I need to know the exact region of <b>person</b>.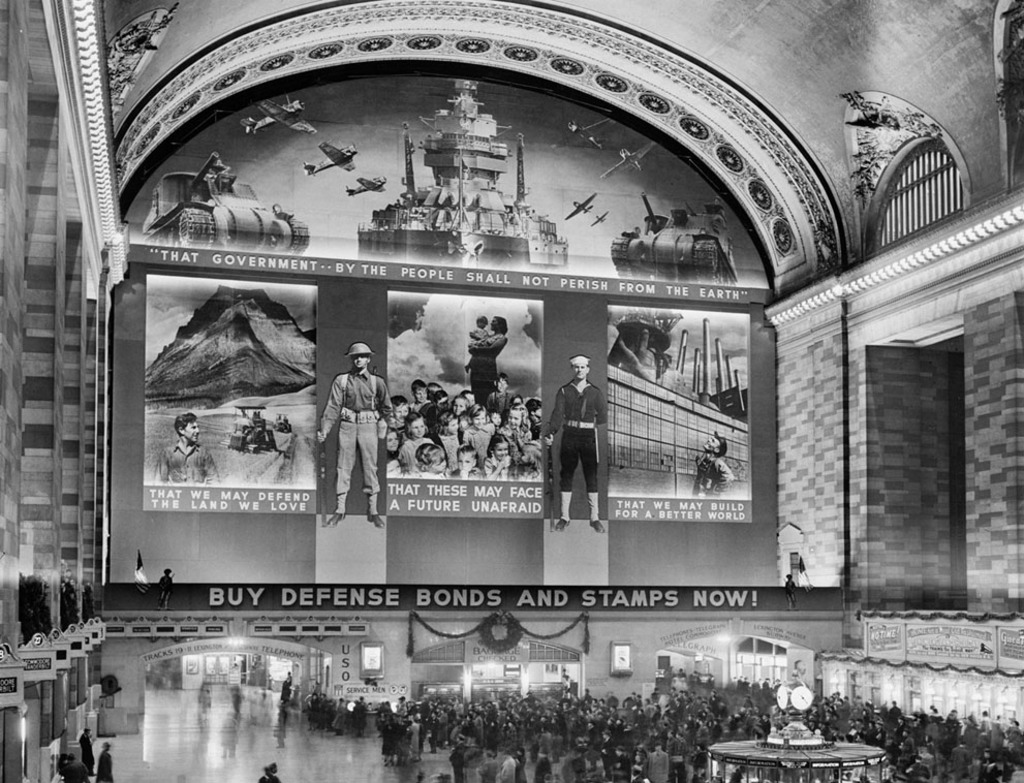
Region: x1=470 y1=314 x2=508 y2=402.
